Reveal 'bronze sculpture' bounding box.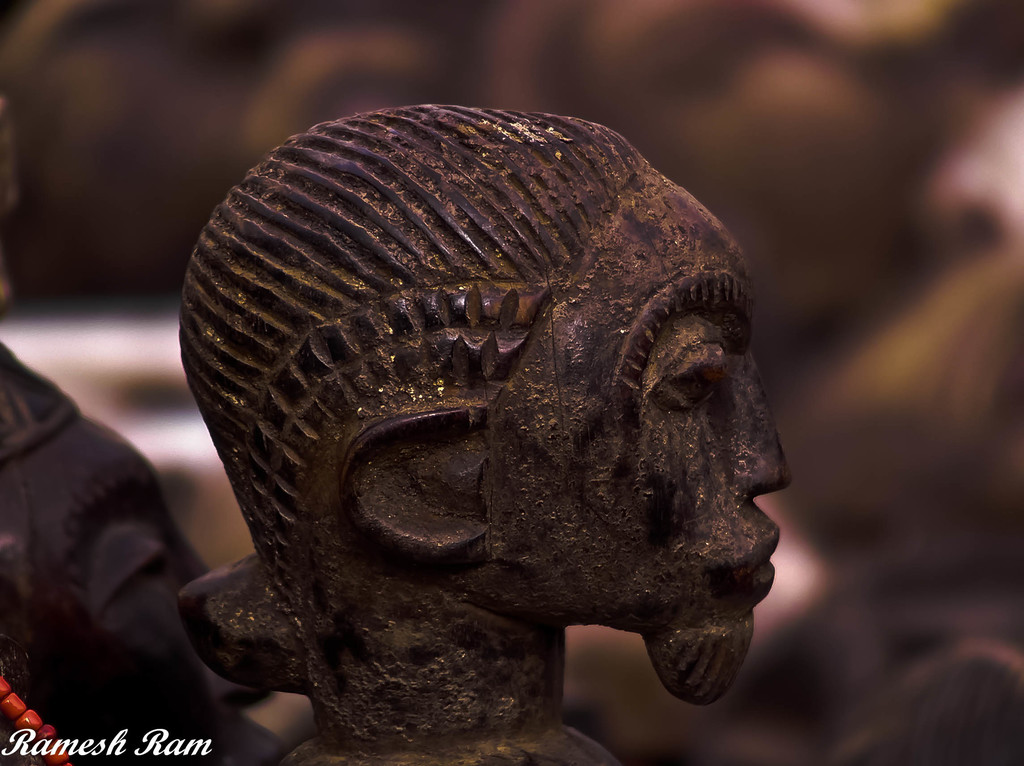
Revealed: bbox=(202, 107, 792, 765).
